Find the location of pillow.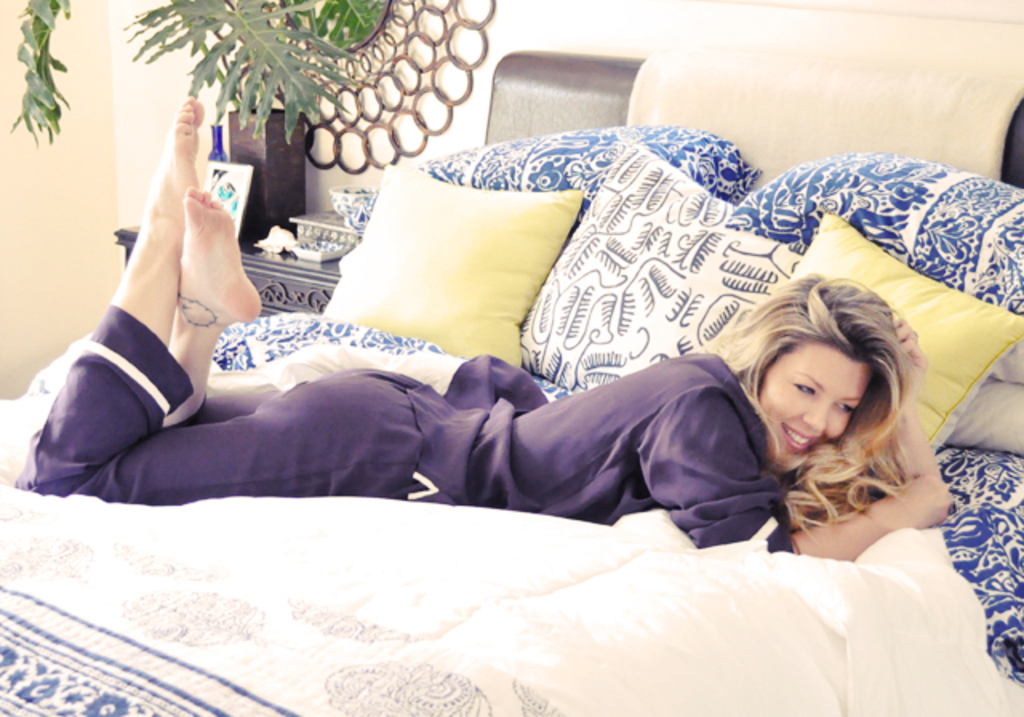
Location: <bbox>990, 331, 1022, 403</bbox>.
